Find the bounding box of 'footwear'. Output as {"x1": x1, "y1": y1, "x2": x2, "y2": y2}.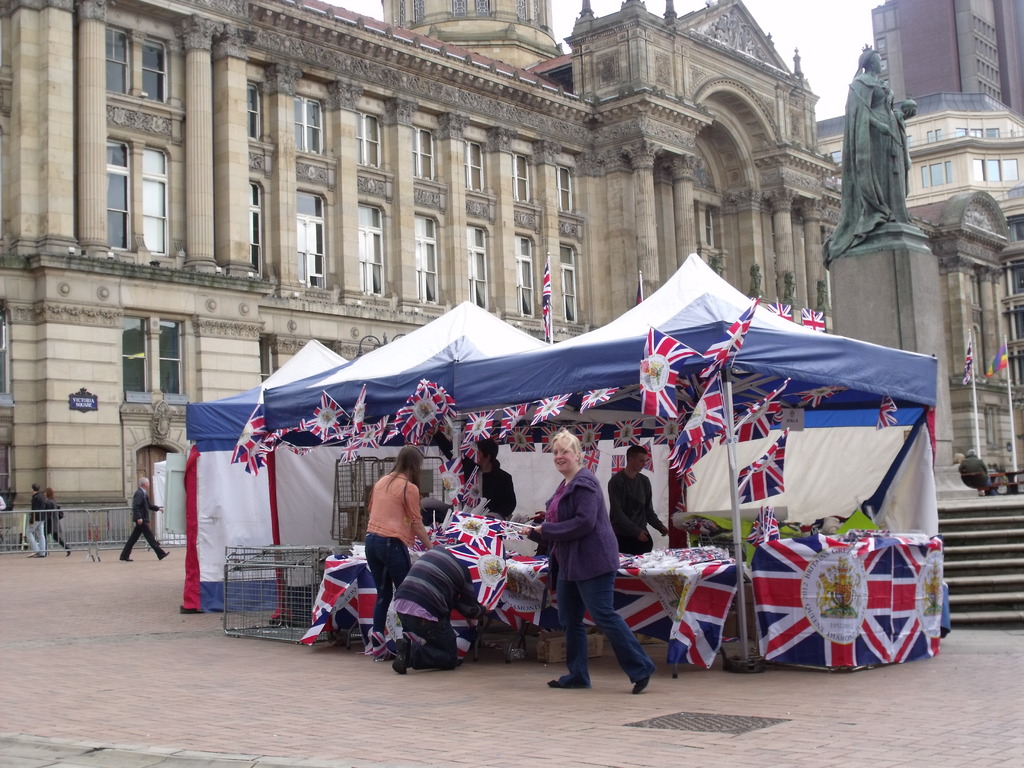
{"x1": 29, "y1": 554, "x2": 38, "y2": 557}.
